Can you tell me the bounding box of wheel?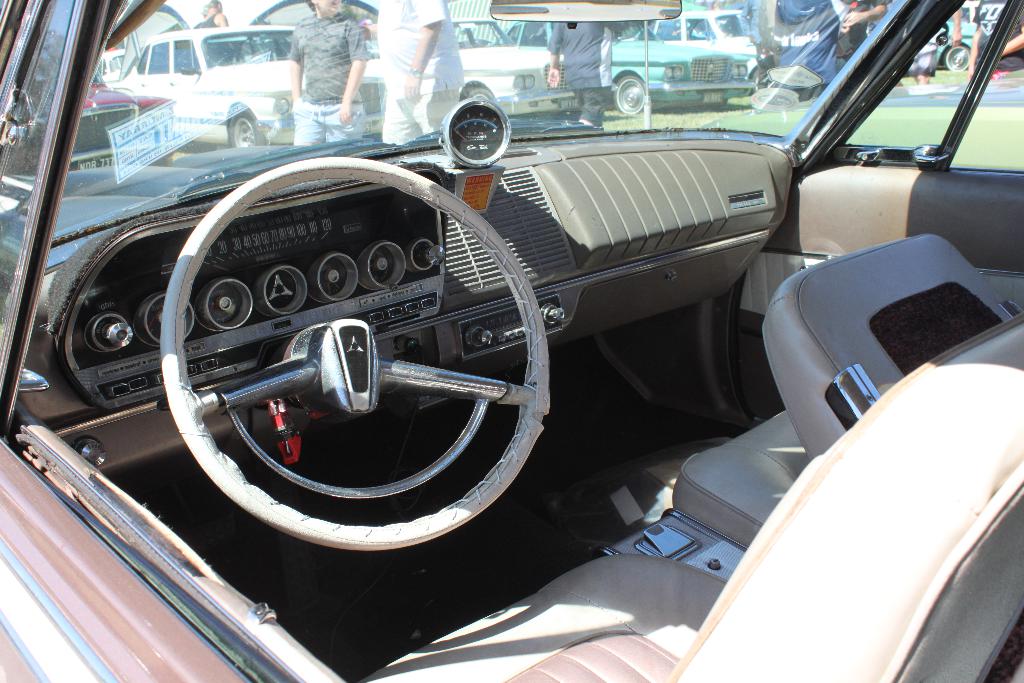
detection(463, 86, 497, 103).
